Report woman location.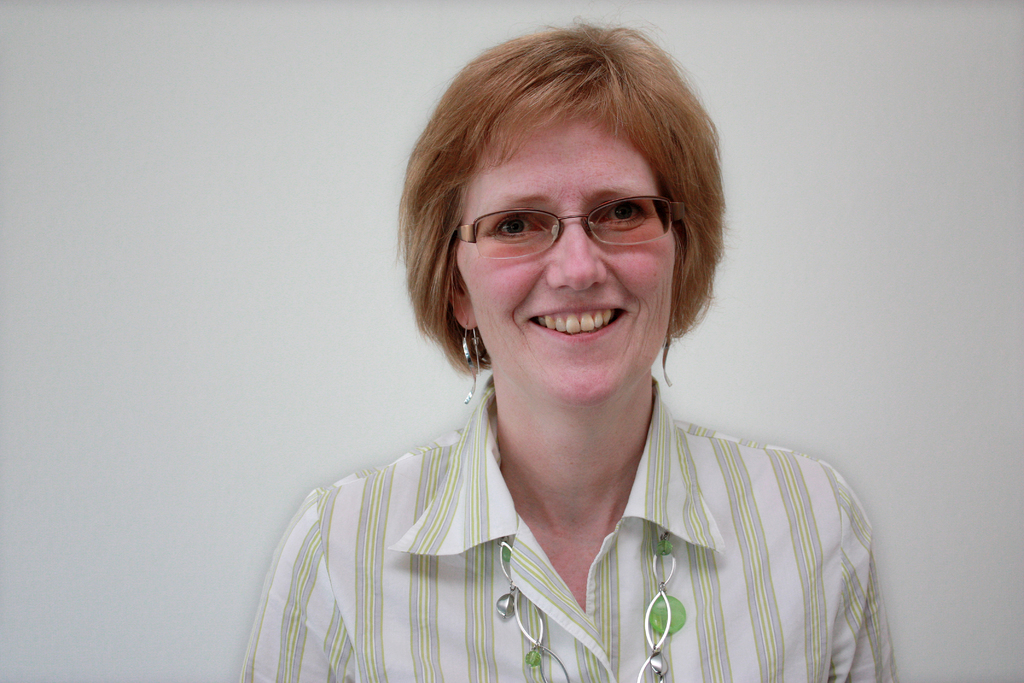
Report: bbox(227, 6, 902, 682).
